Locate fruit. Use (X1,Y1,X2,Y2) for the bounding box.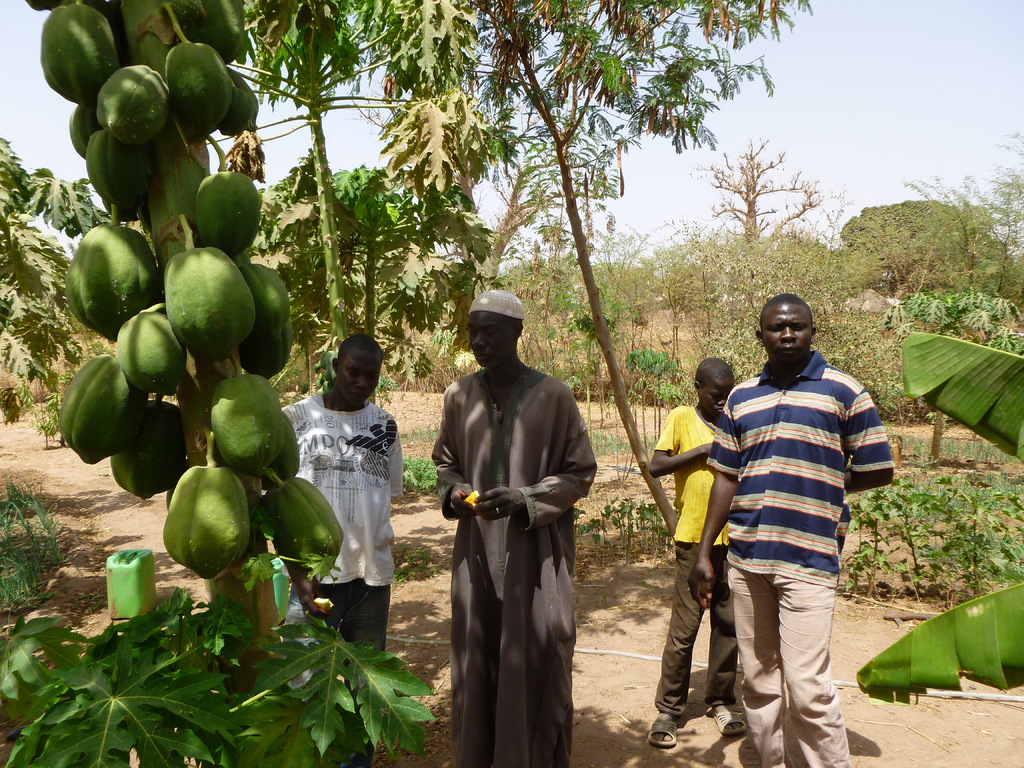
(195,173,262,257).
